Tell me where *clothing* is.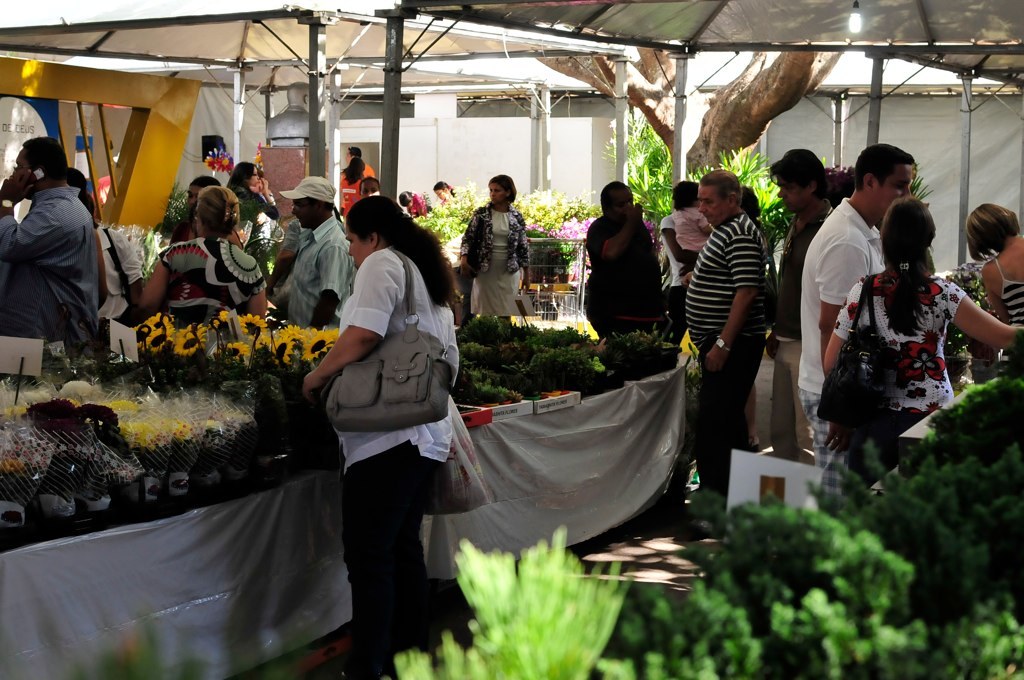
*clothing* is at 582 209 657 349.
